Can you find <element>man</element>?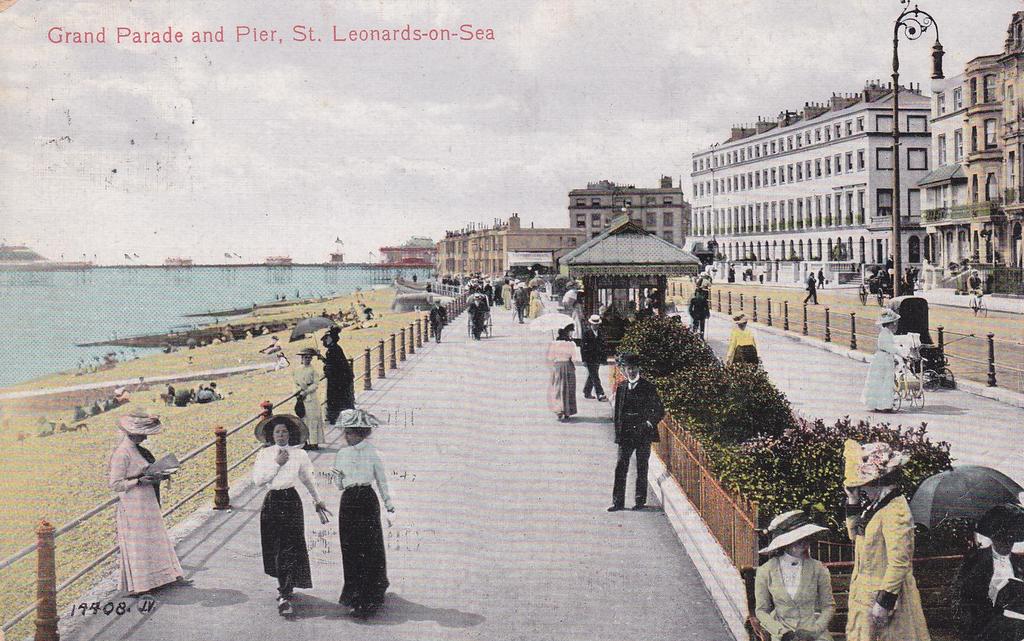
Yes, bounding box: <region>688, 284, 713, 336</region>.
